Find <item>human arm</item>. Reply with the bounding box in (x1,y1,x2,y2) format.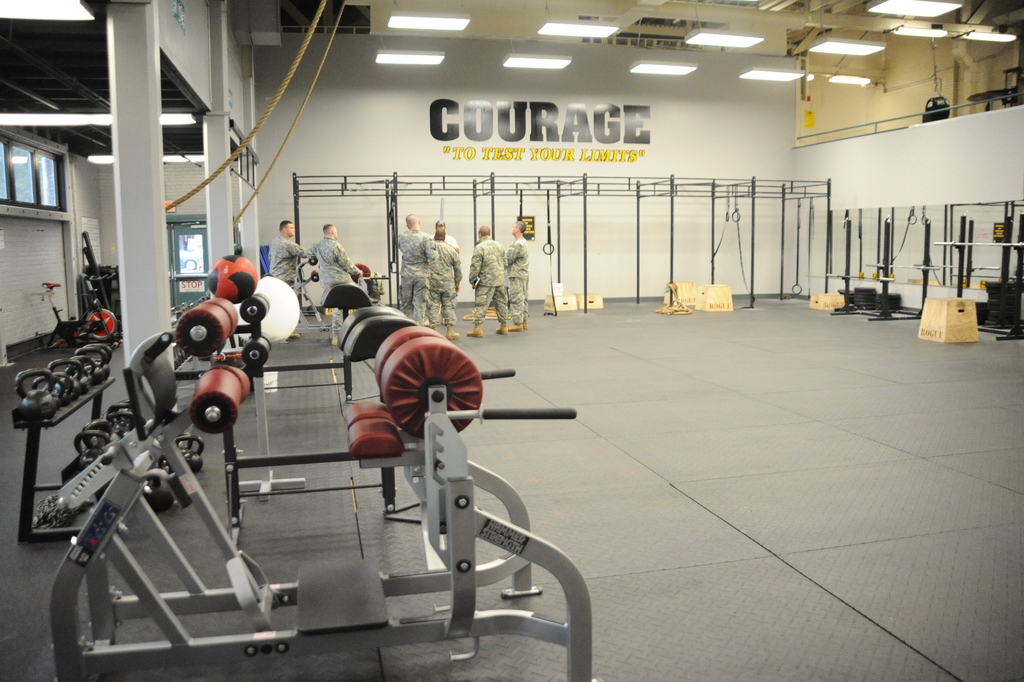
(425,235,430,256).
